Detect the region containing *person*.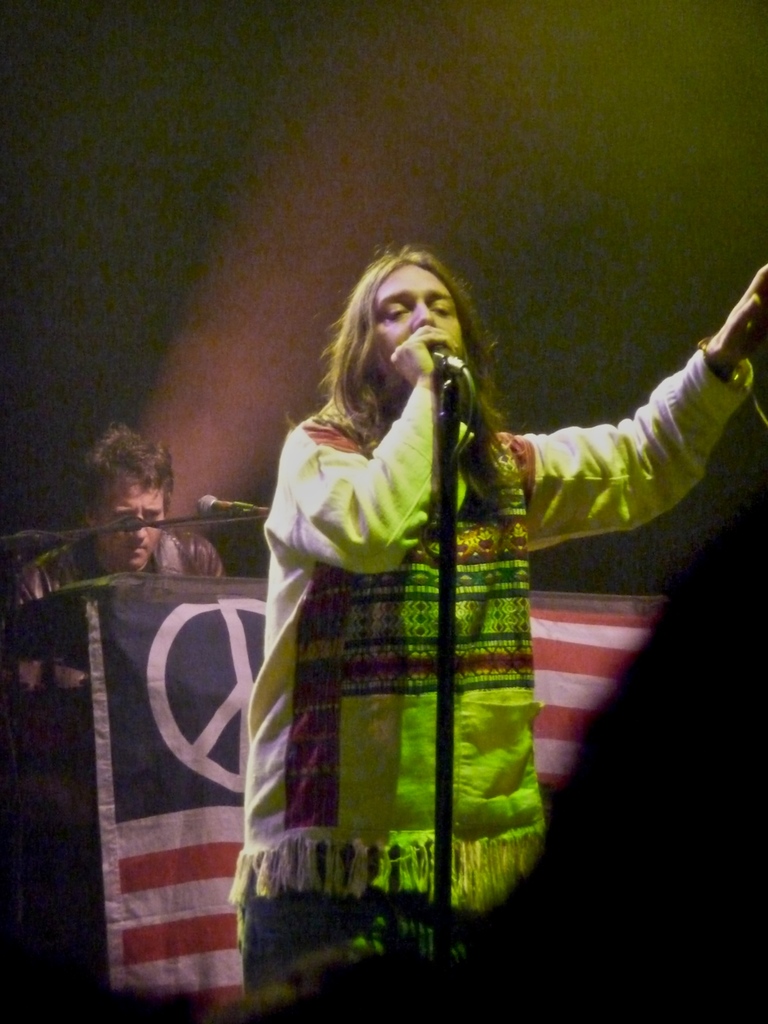
BBox(1, 421, 228, 689).
